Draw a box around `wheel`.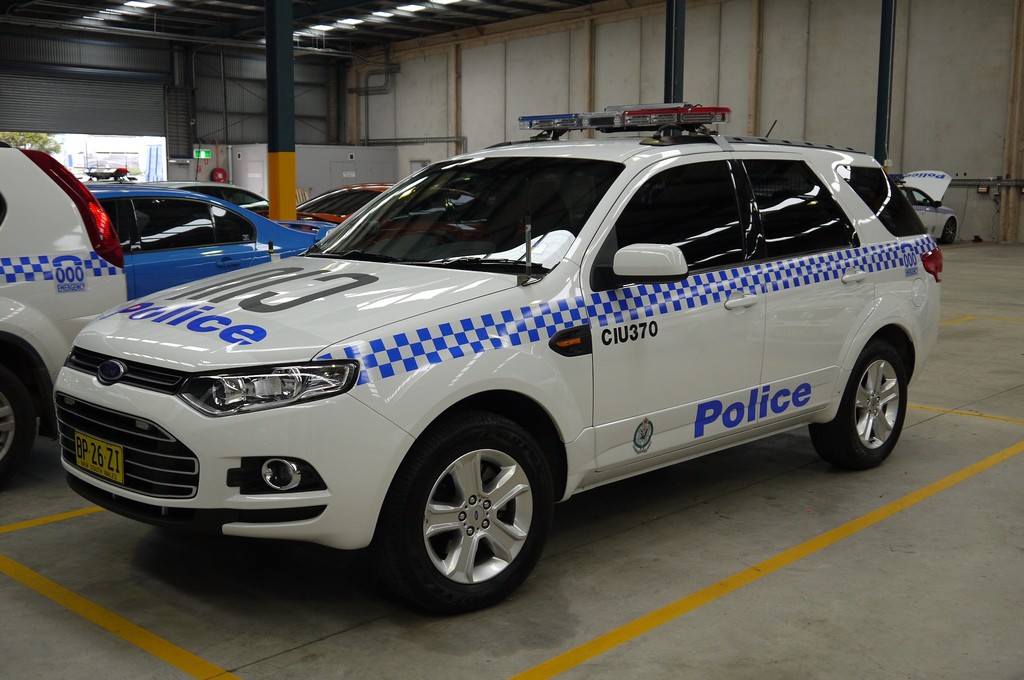
detection(806, 345, 909, 469).
